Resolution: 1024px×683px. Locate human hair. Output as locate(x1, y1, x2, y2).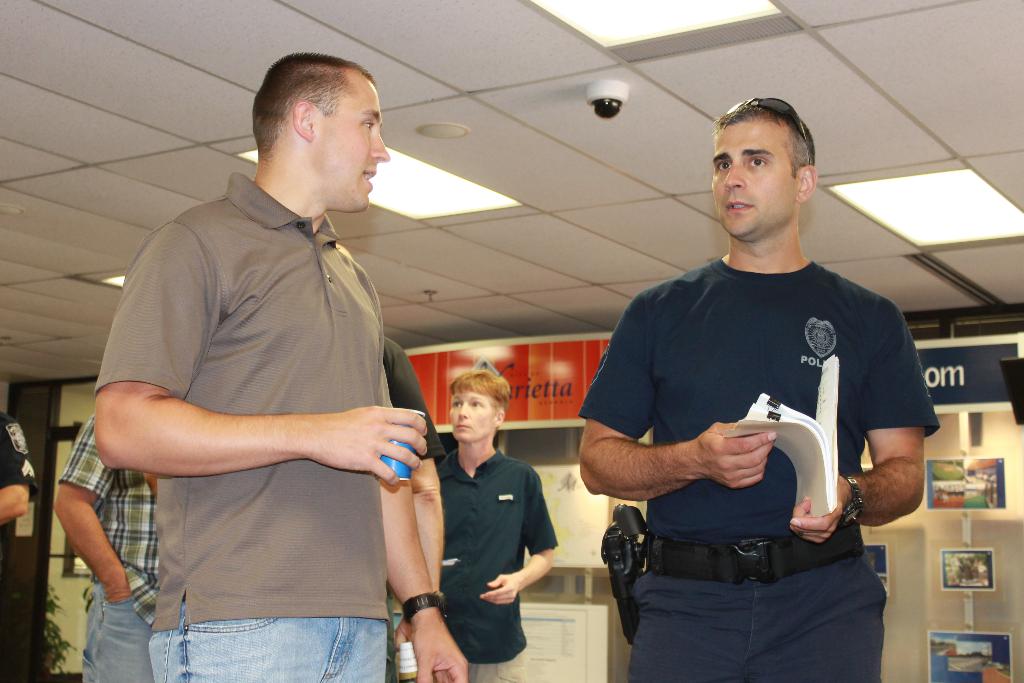
locate(710, 97, 816, 176).
